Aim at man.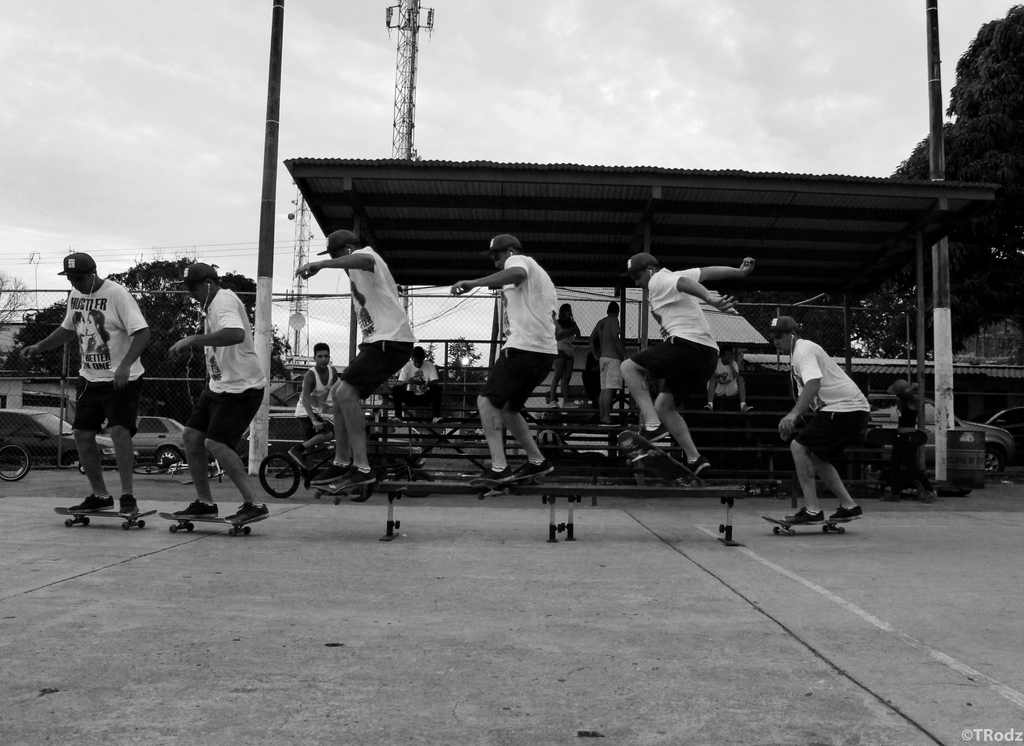
Aimed at 589:299:628:424.
